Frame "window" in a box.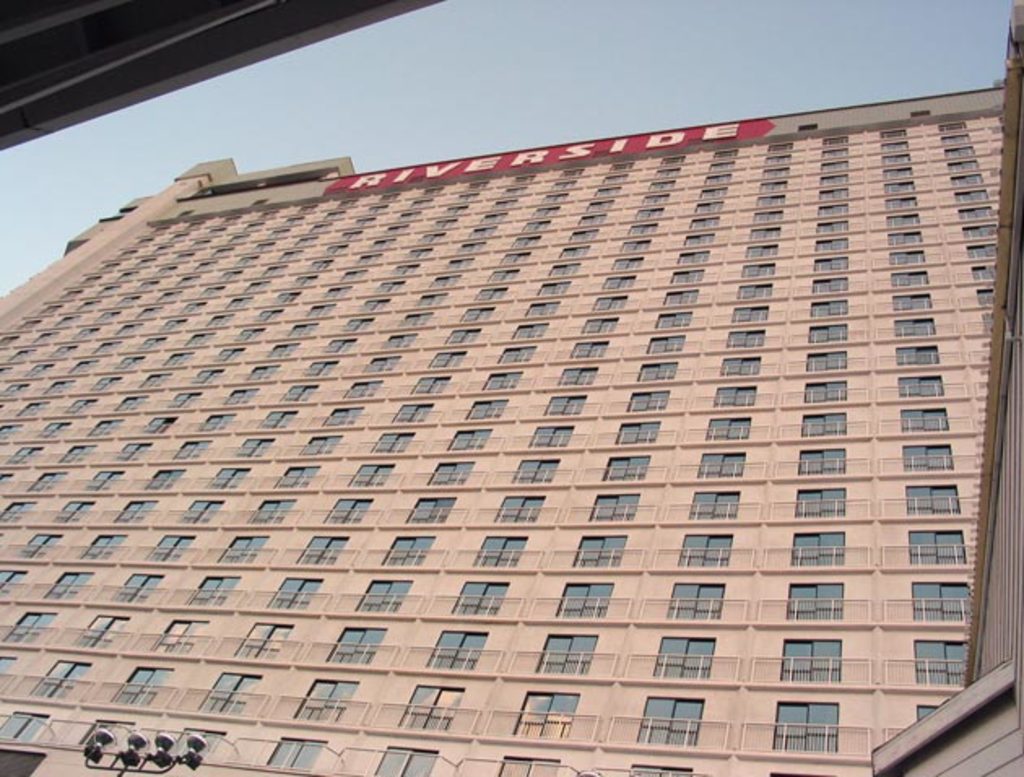
pyautogui.locateOnScreen(0, 657, 11, 671).
